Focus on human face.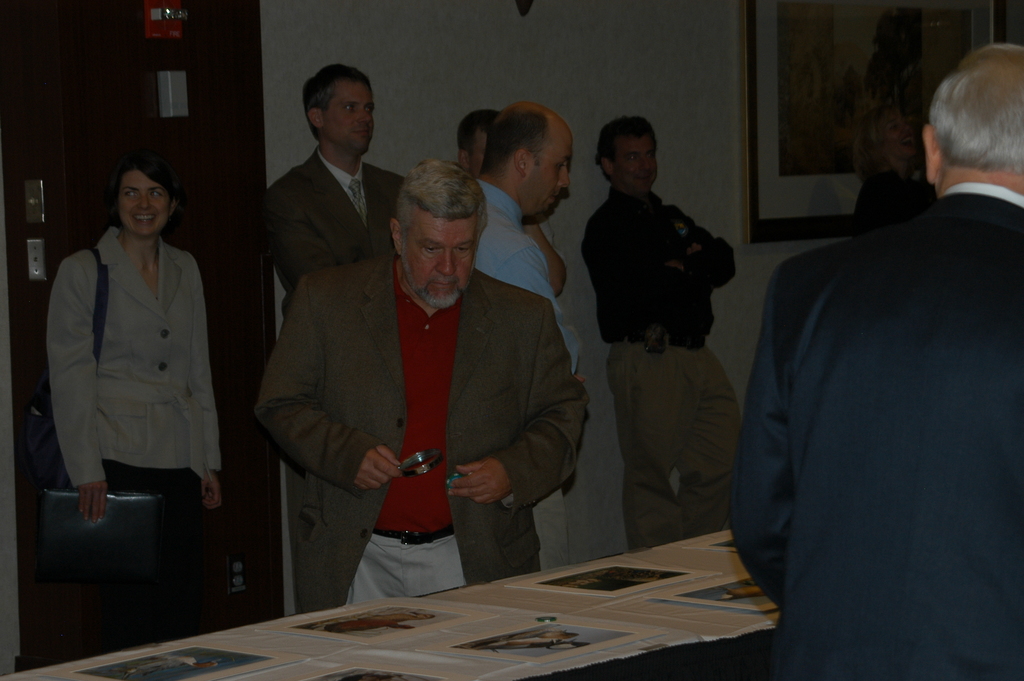
Focused at x1=324, y1=75, x2=376, y2=150.
